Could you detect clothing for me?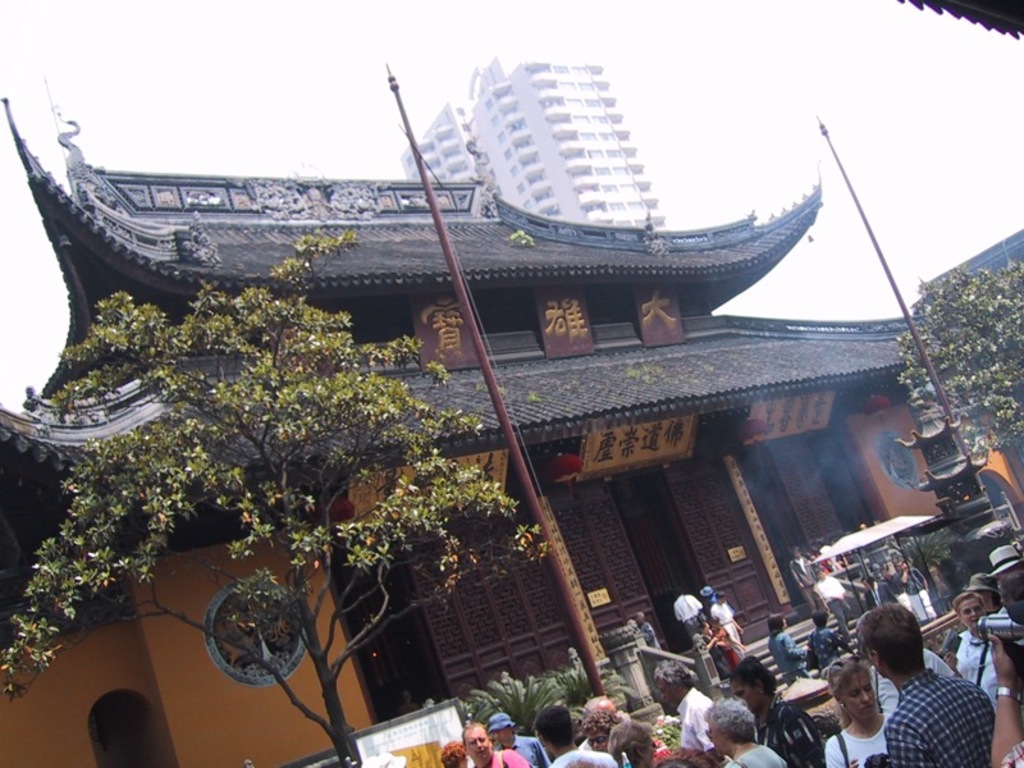
Detection result: x1=708, y1=600, x2=745, y2=639.
